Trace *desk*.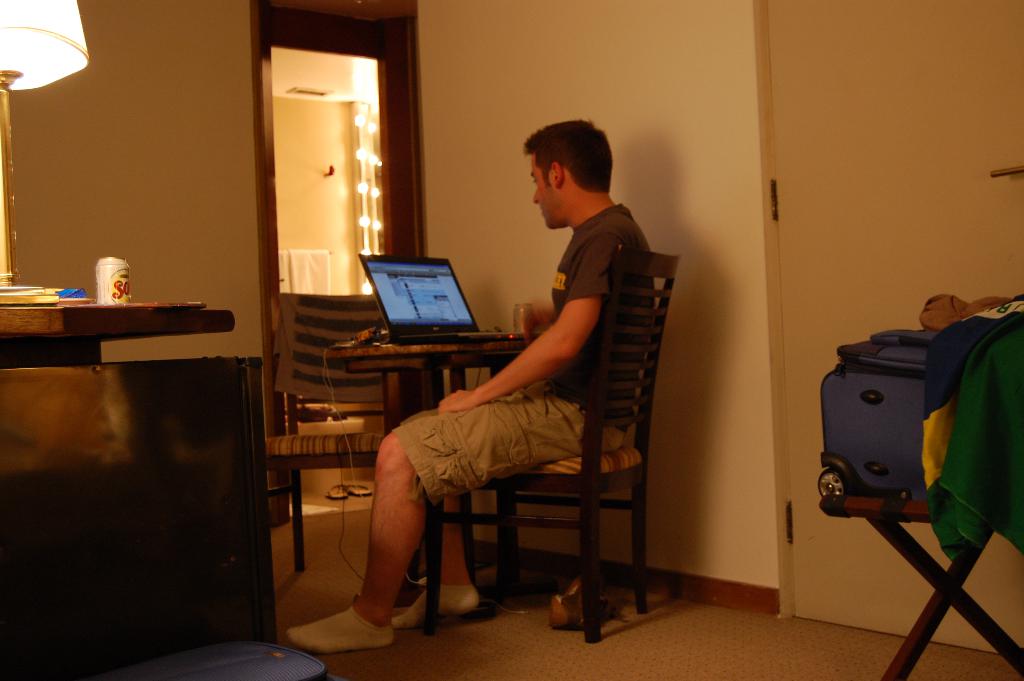
Traced to (329,340,519,627).
